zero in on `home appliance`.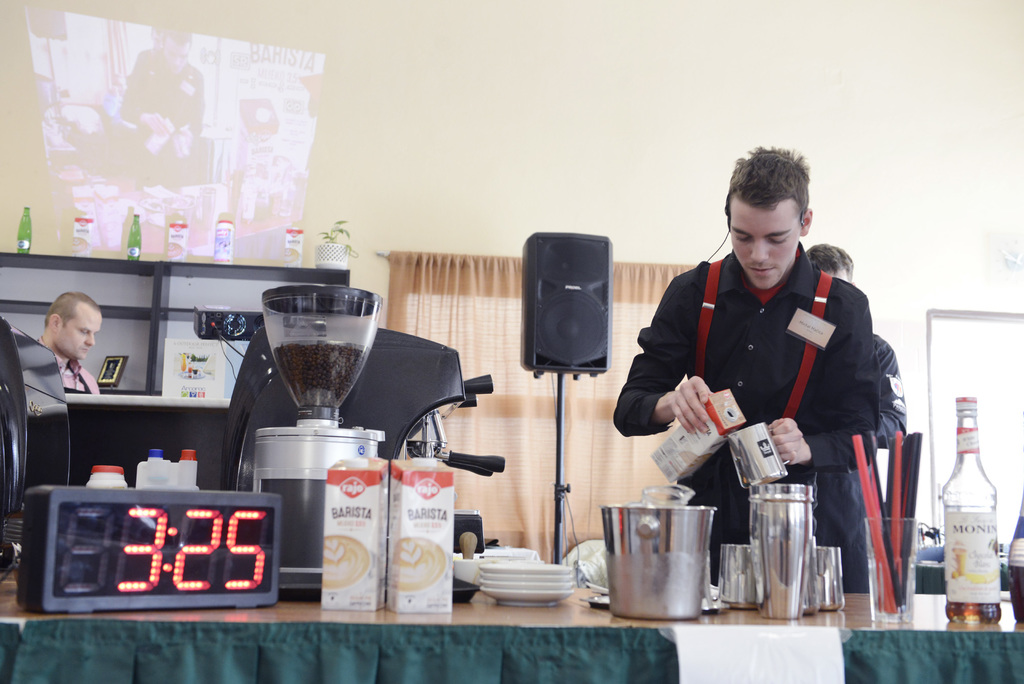
Zeroed in: box=[519, 232, 616, 569].
